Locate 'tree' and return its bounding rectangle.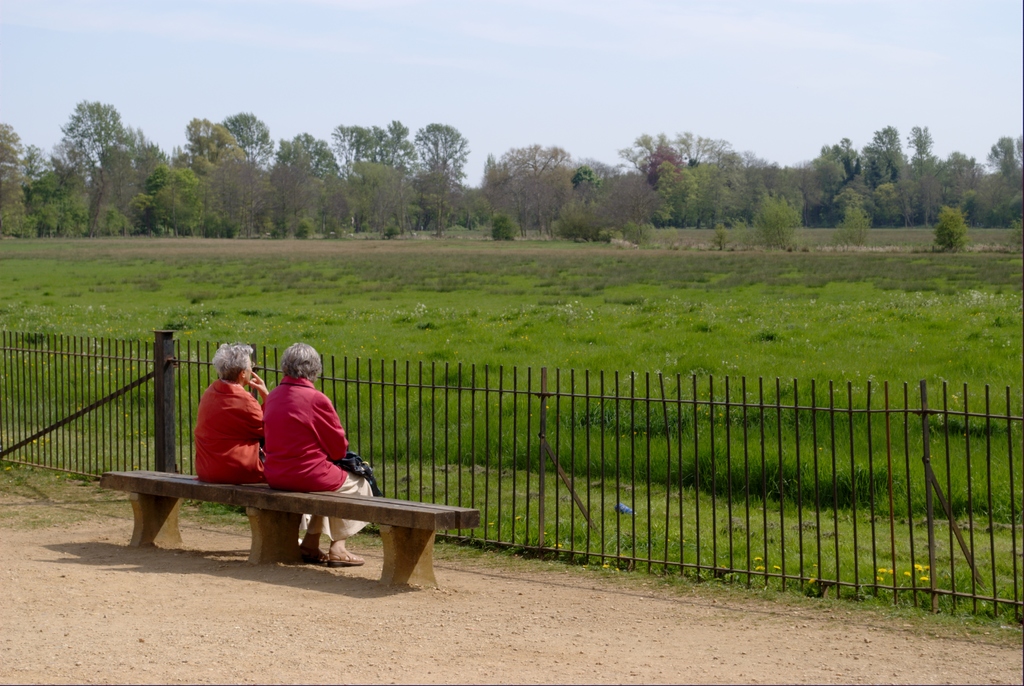
[x1=486, y1=143, x2=576, y2=243].
